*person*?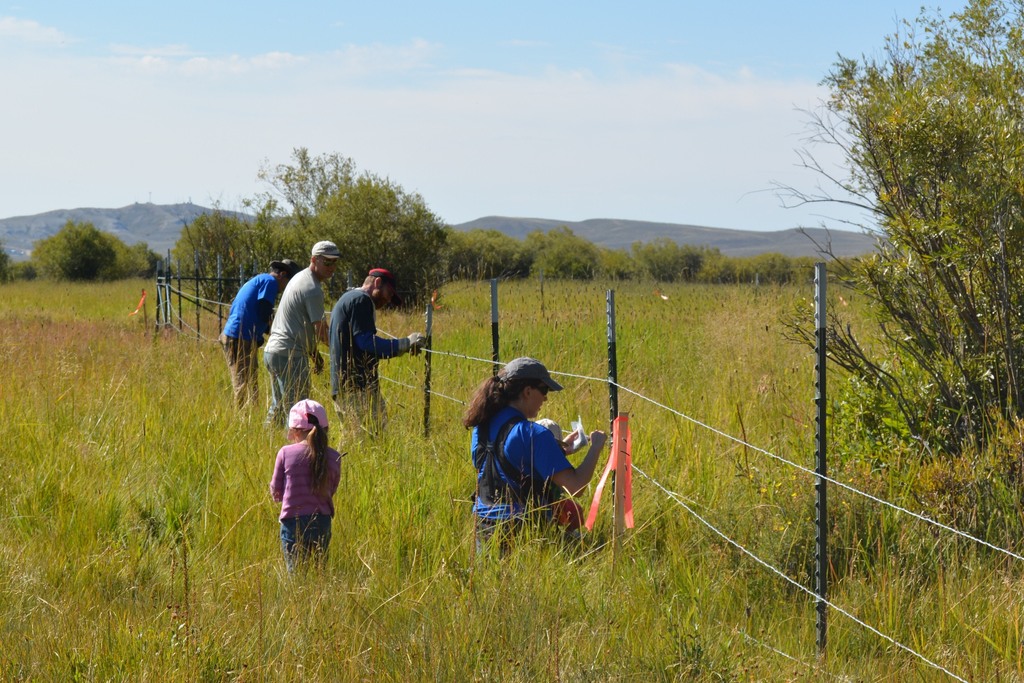
bbox=(263, 241, 340, 427)
